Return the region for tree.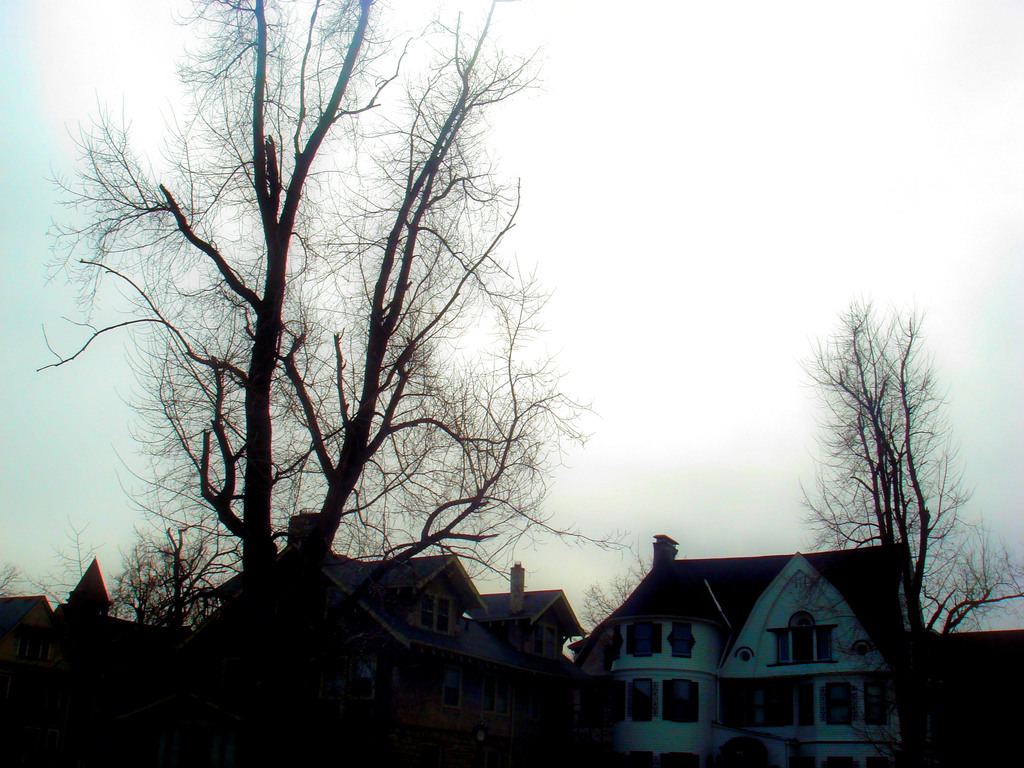
[left=112, top=526, right=223, bottom=634].
